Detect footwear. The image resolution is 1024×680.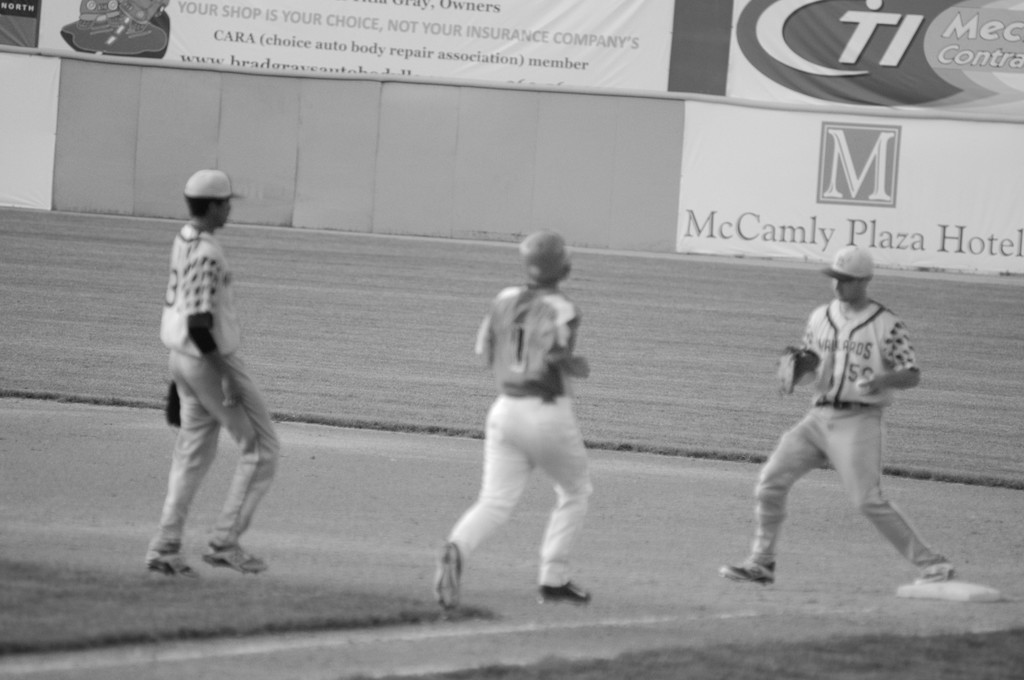
left=201, top=543, right=269, bottom=576.
